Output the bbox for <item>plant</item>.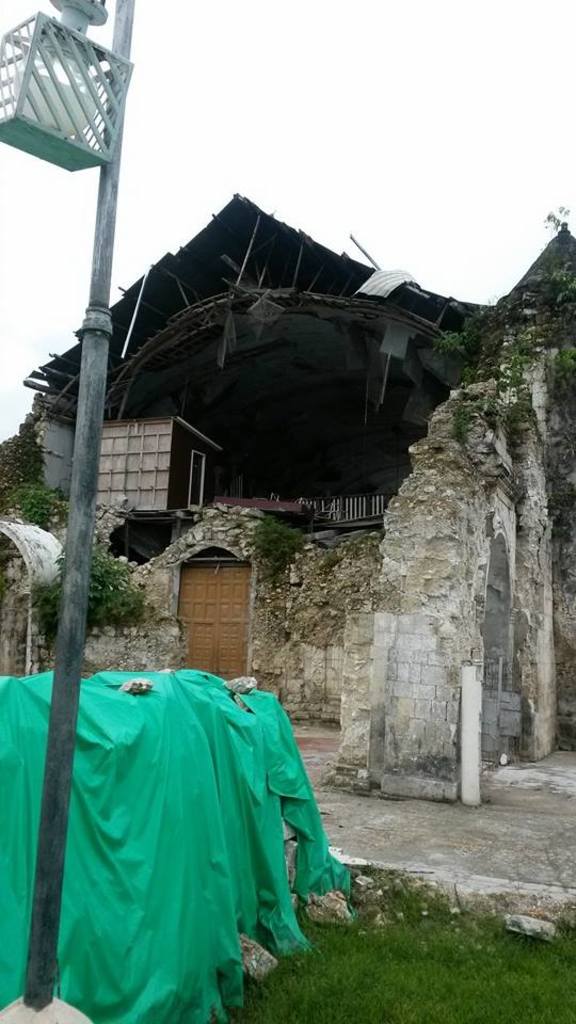
(left=439, top=326, right=530, bottom=441).
